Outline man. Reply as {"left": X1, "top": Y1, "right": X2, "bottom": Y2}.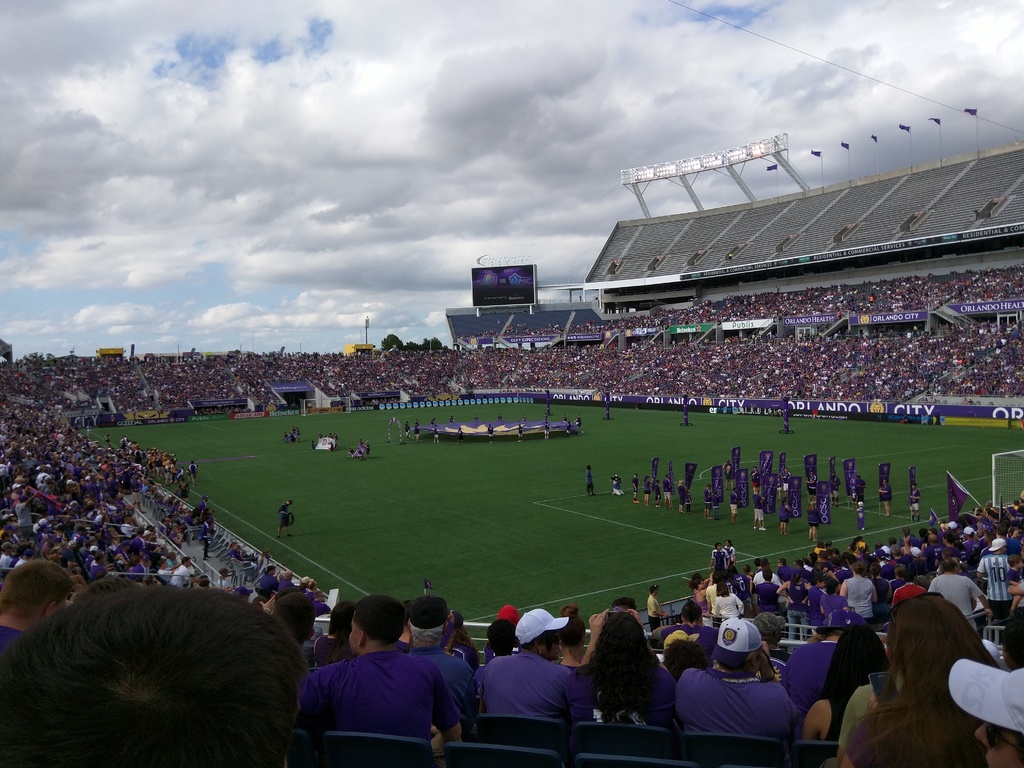
{"left": 410, "top": 596, "right": 471, "bottom": 720}.
